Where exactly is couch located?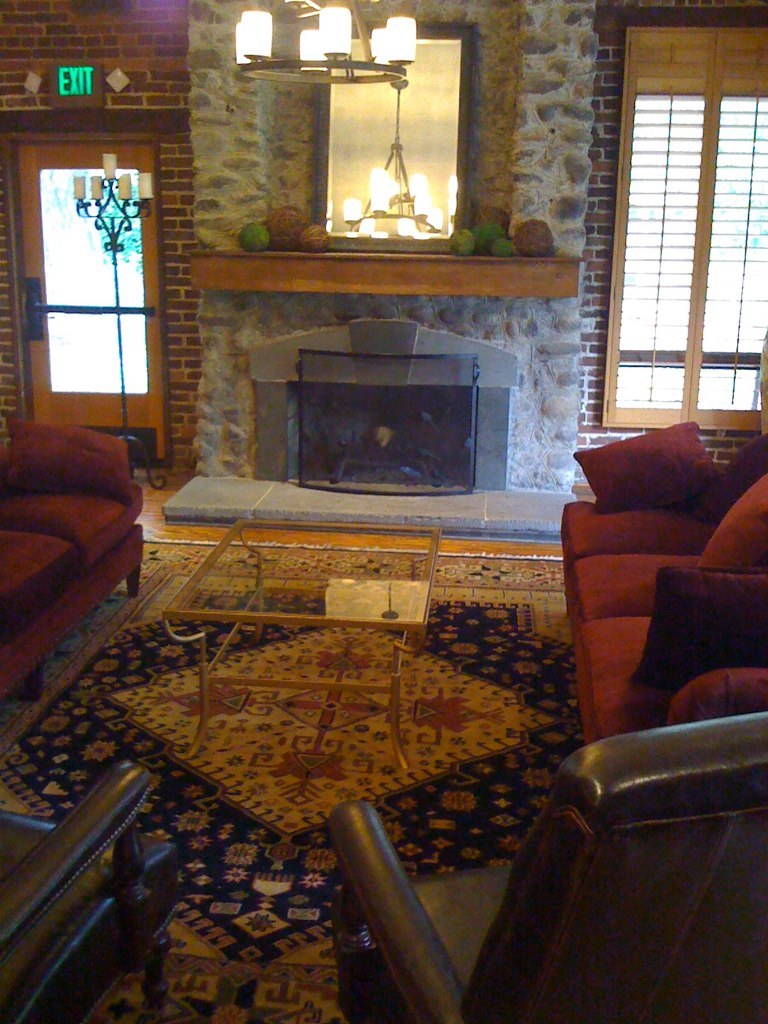
Its bounding box is (0,423,136,707).
